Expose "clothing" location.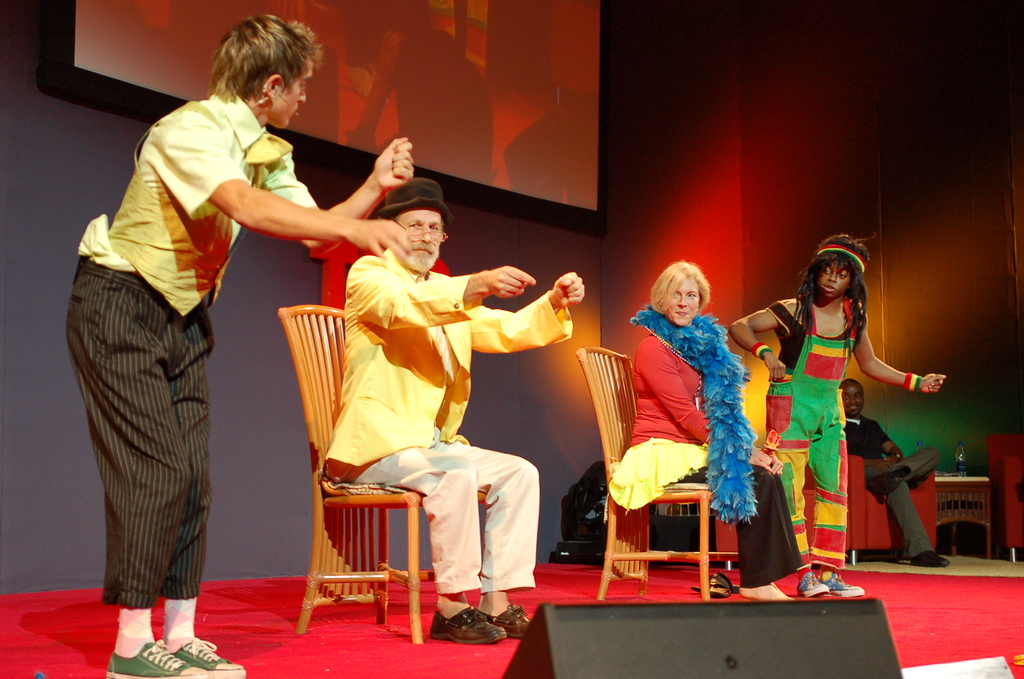
Exposed at locate(609, 302, 811, 592).
